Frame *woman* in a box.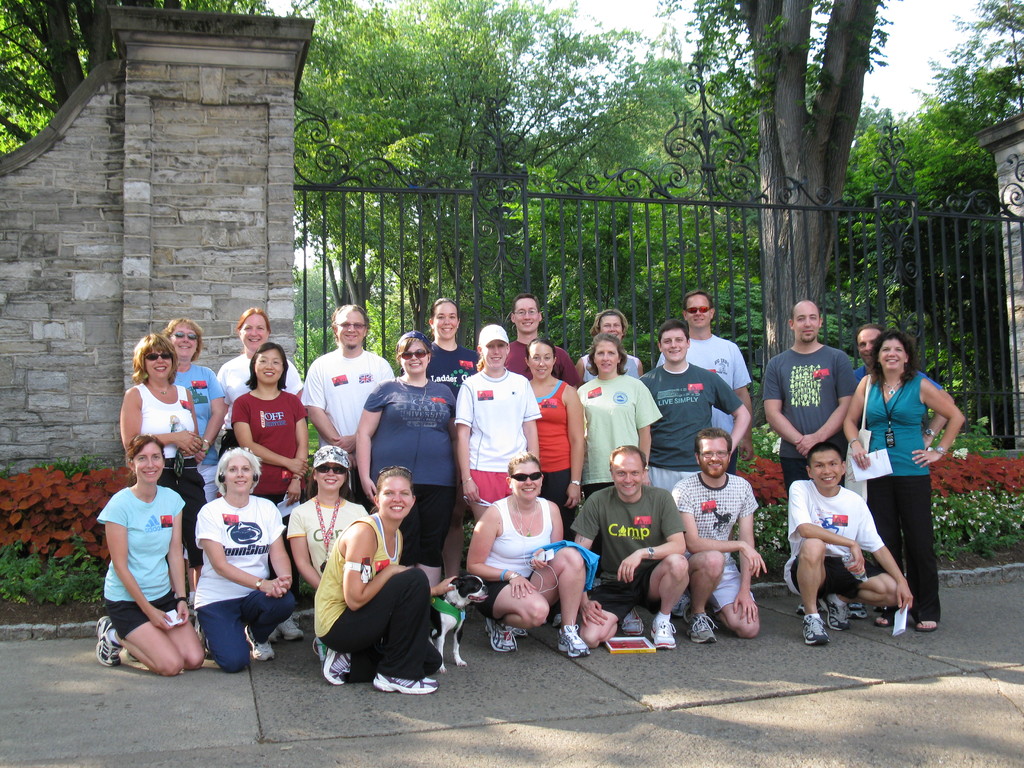
(x1=115, y1=333, x2=207, y2=634).
